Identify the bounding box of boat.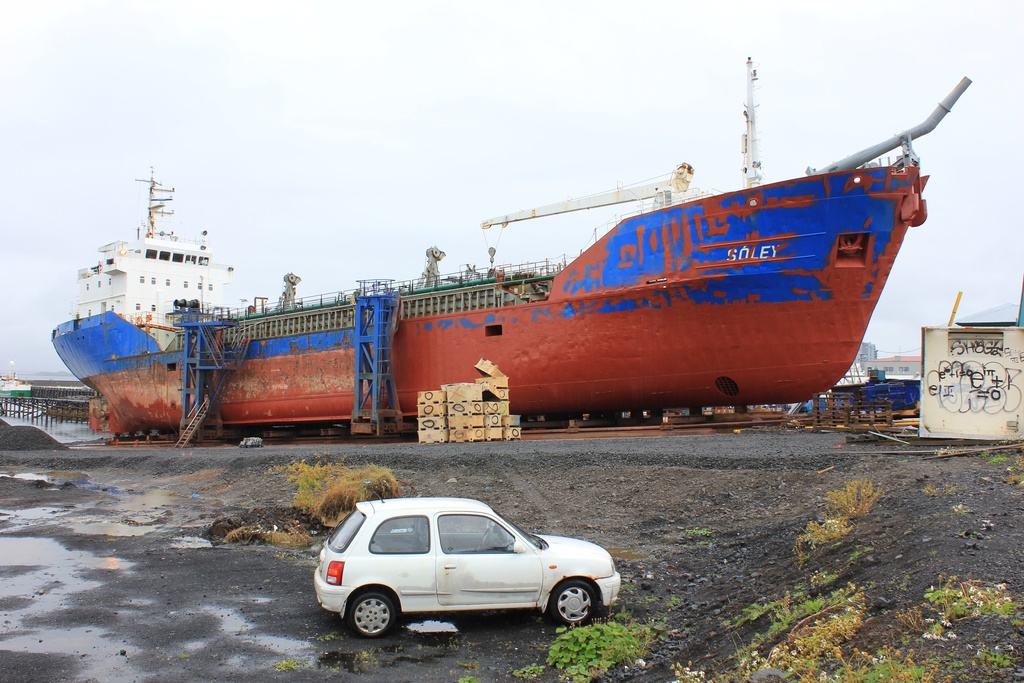
box(61, 62, 968, 437).
